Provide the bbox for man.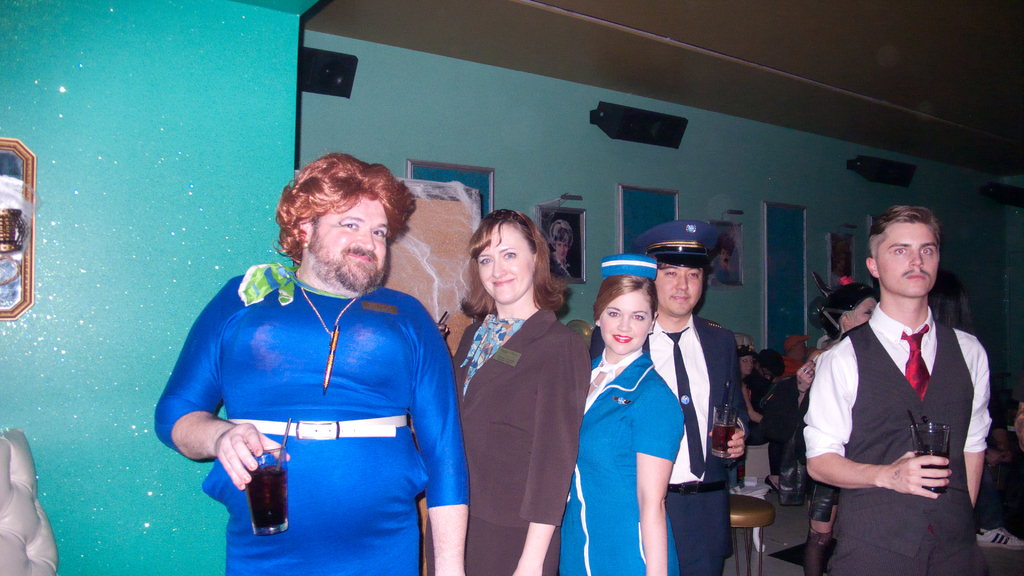
left=801, top=205, right=995, bottom=575.
